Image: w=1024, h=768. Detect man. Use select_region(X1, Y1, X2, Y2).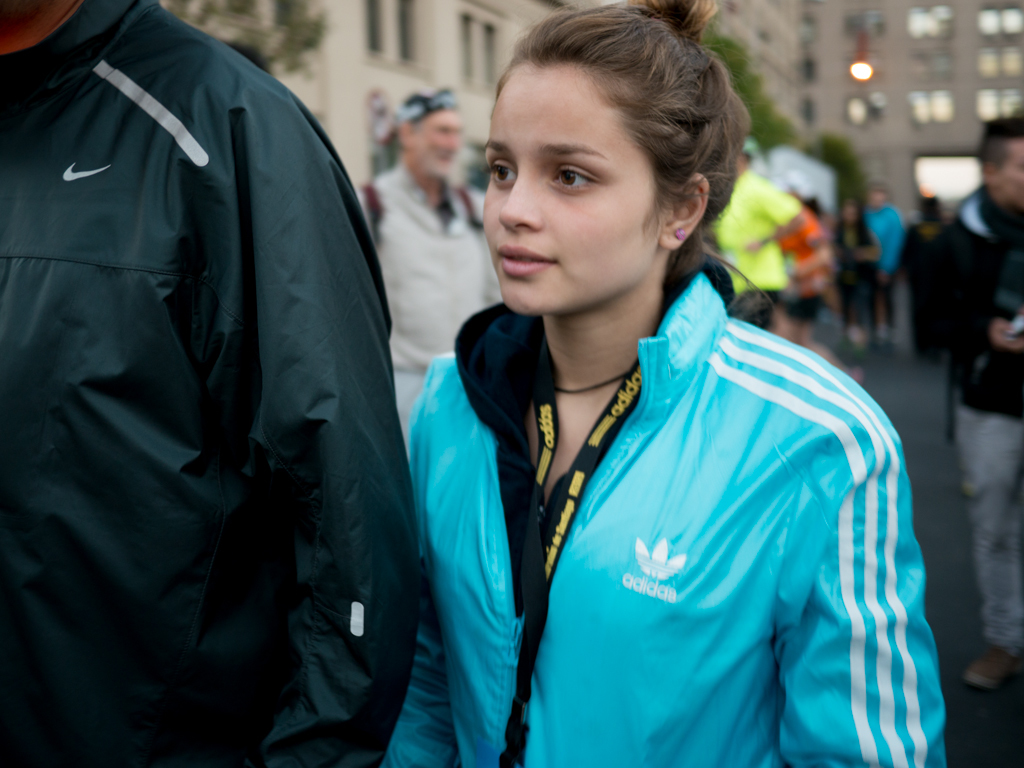
select_region(708, 140, 801, 328).
